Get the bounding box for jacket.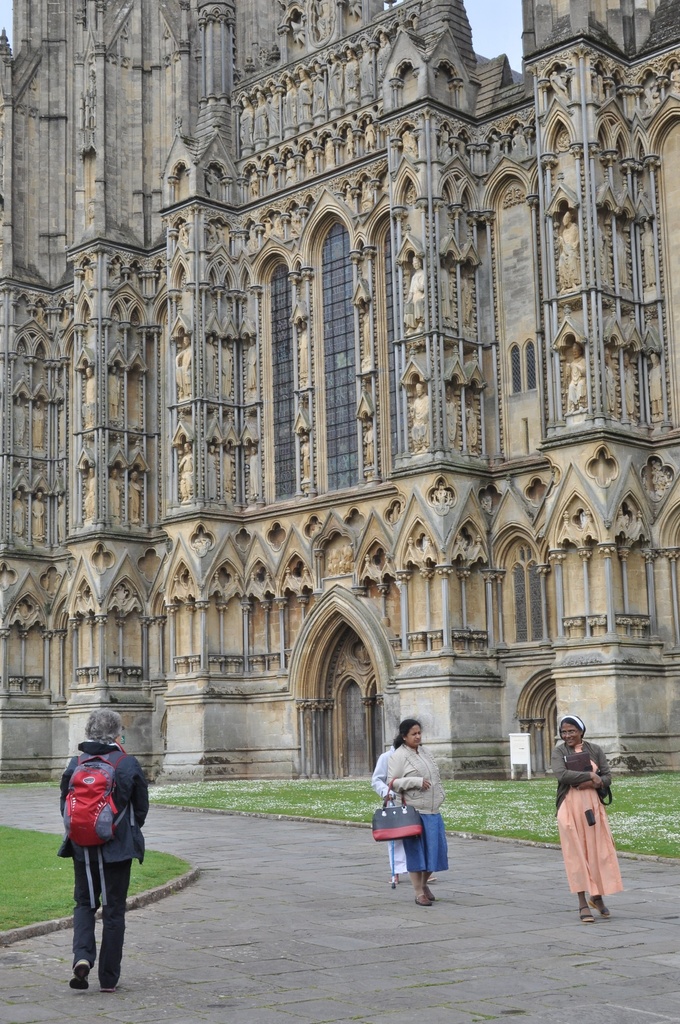
locate(53, 748, 143, 874).
